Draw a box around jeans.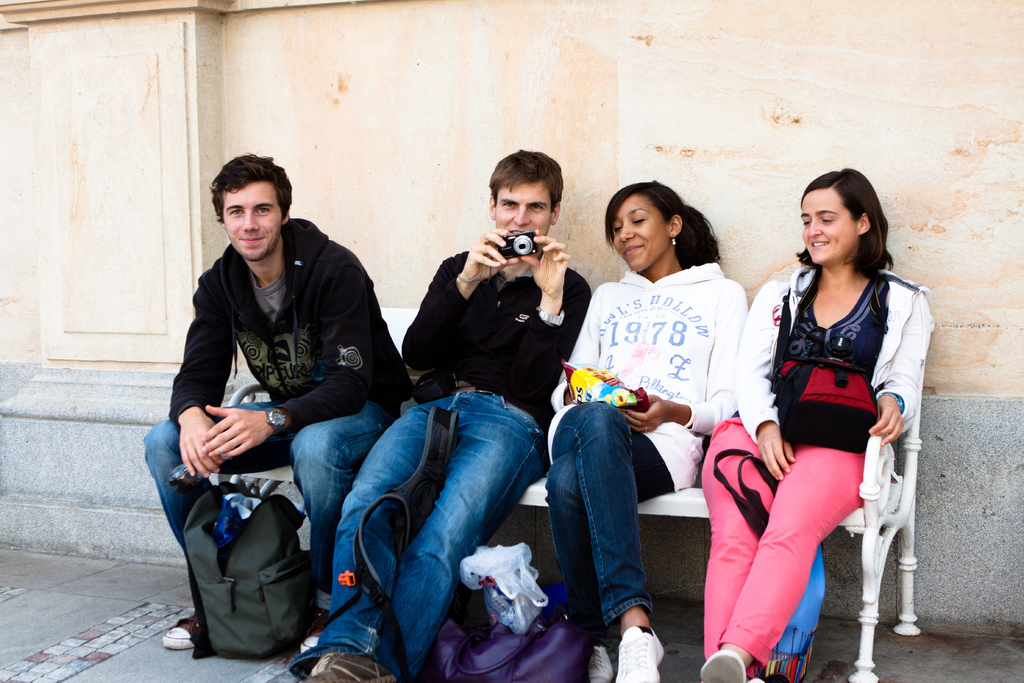
[x1=551, y1=395, x2=668, y2=657].
